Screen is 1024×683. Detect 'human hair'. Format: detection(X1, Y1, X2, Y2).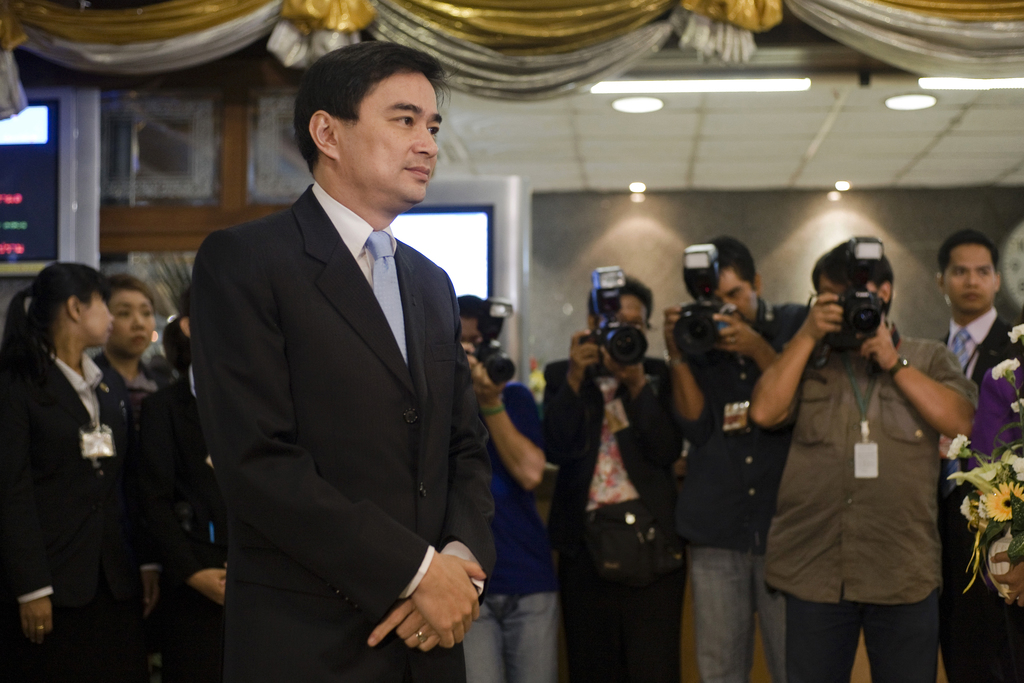
detection(0, 261, 108, 363).
